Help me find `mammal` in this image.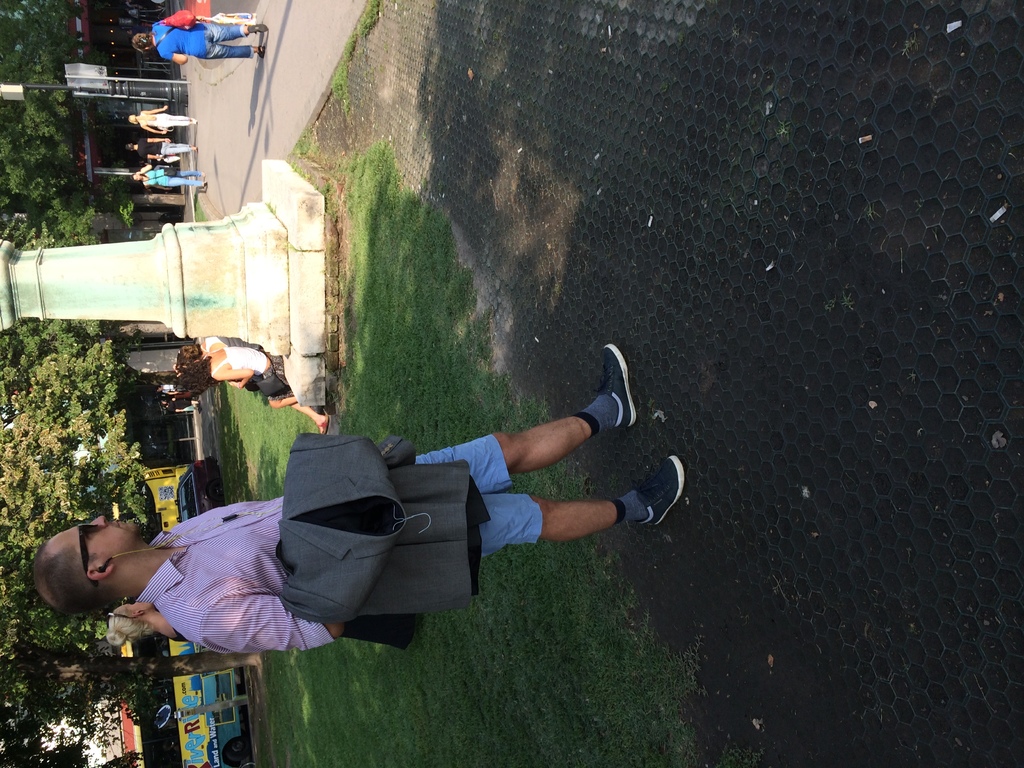
Found it: [129,16,269,67].
